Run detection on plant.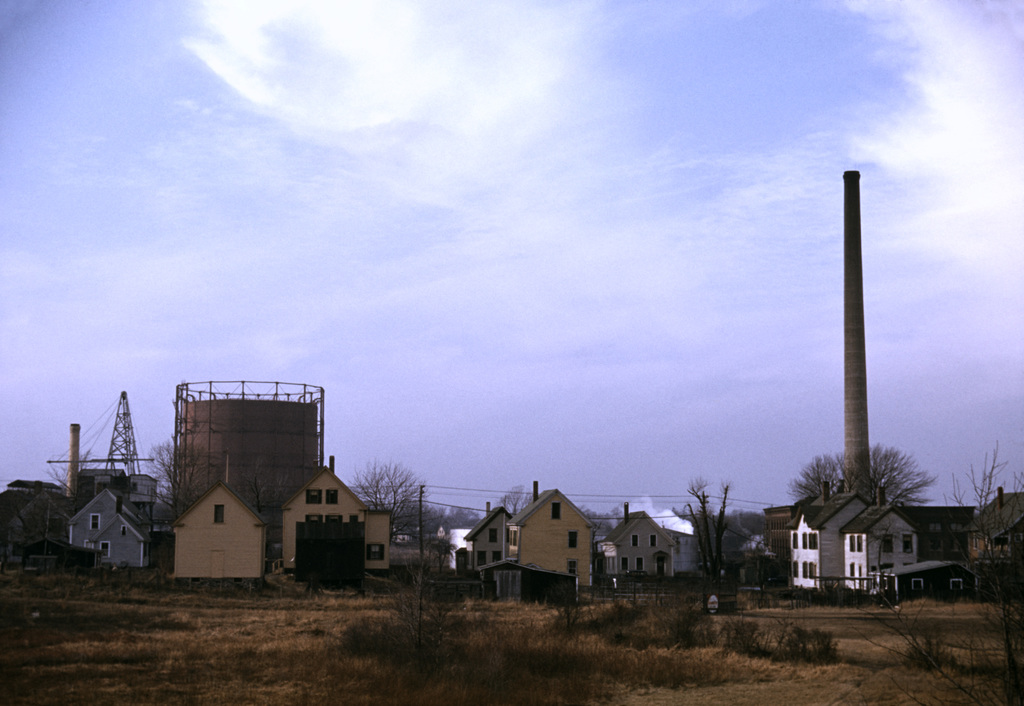
Result: bbox=[387, 557, 445, 693].
